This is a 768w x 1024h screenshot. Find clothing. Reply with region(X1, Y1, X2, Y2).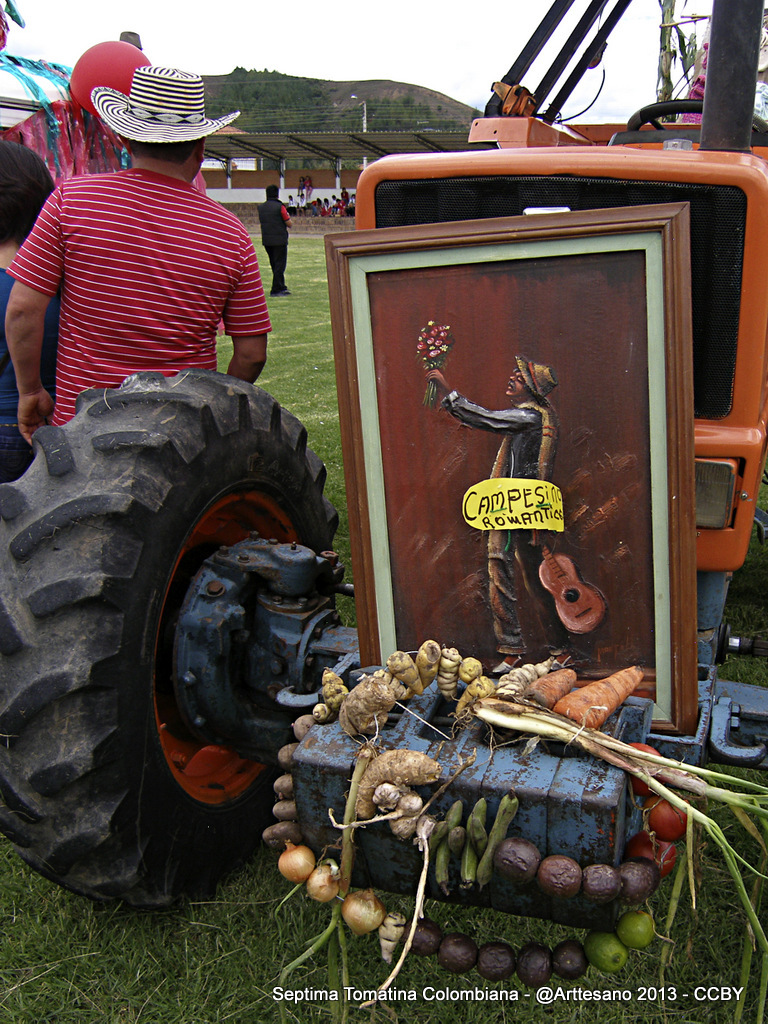
region(259, 200, 288, 296).
